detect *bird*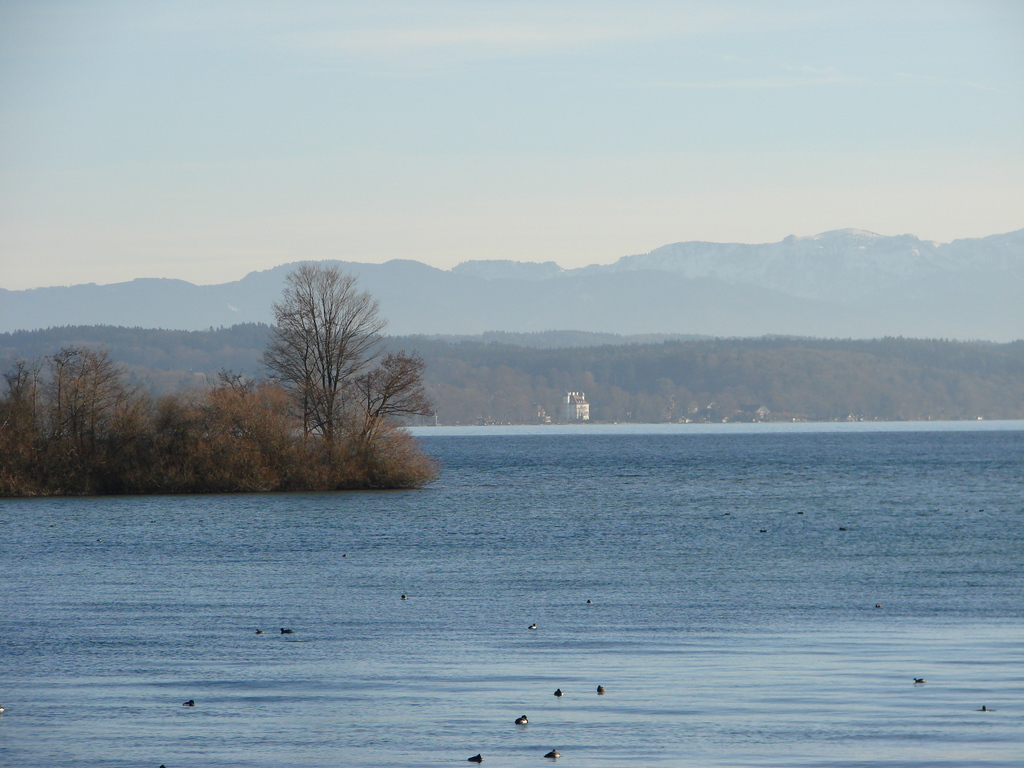
[833, 526, 845, 532]
